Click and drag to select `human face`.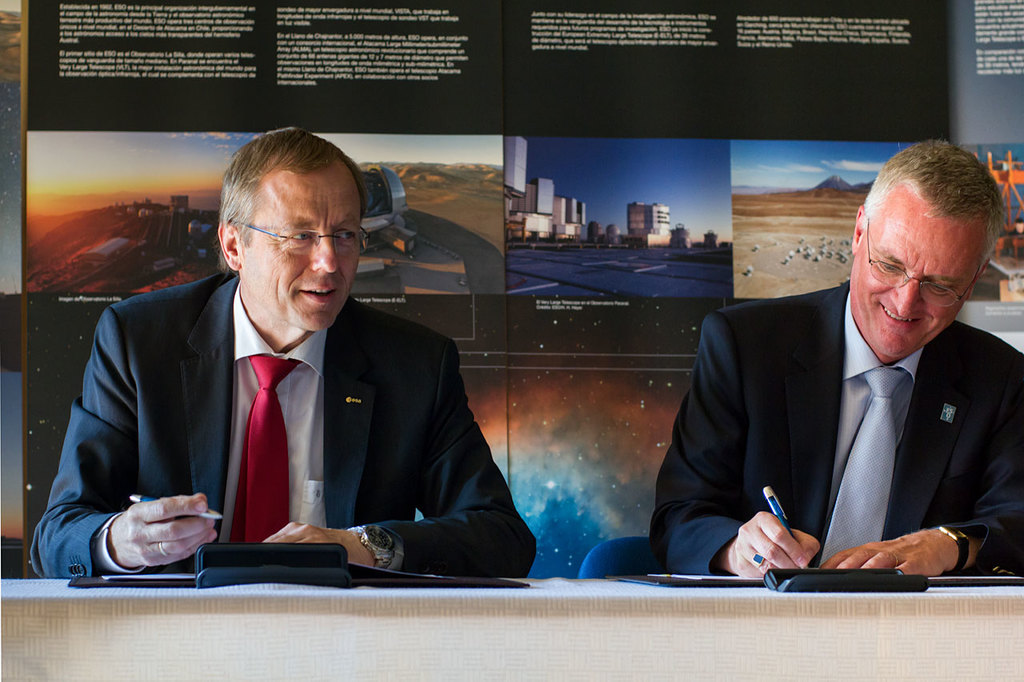
Selection: 243,178,359,336.
